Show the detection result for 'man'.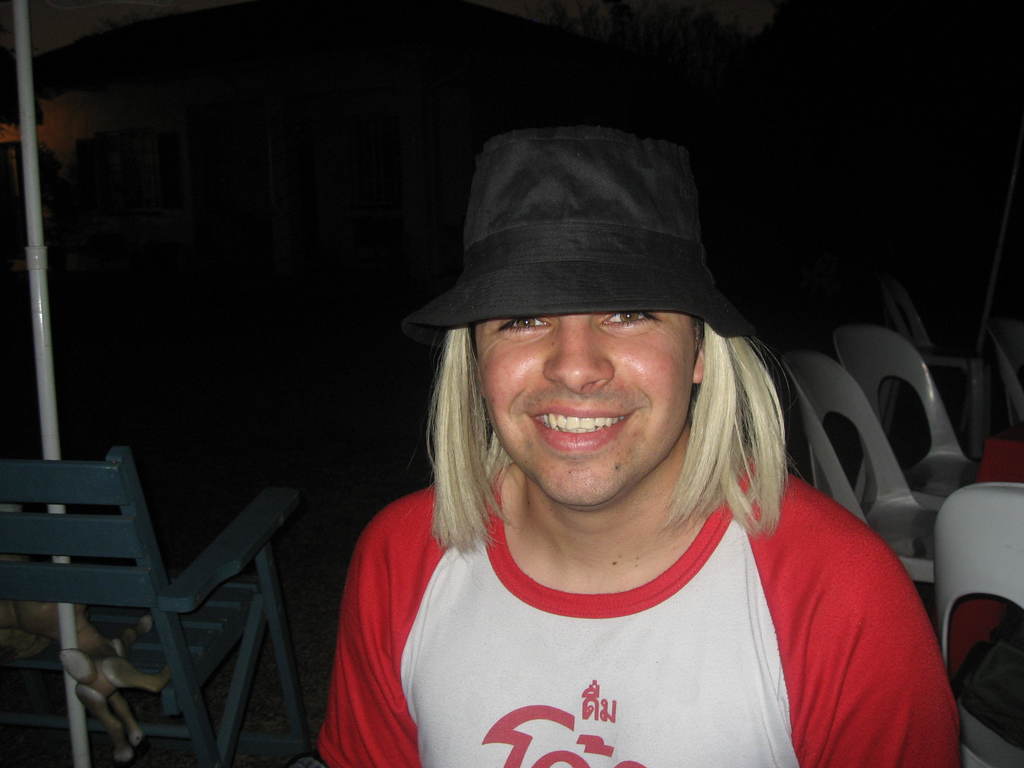
{"x1": 320, "y1": 124, "x2": 963, "y2": 767}.
